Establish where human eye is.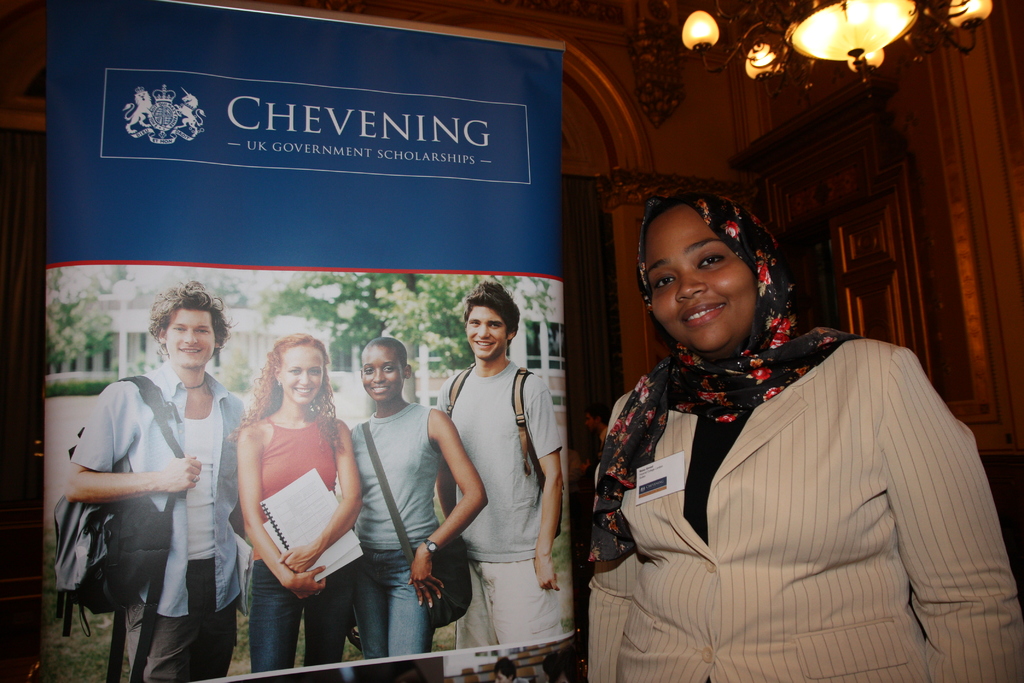
Established at select_region(309, 366, 320, 377).
